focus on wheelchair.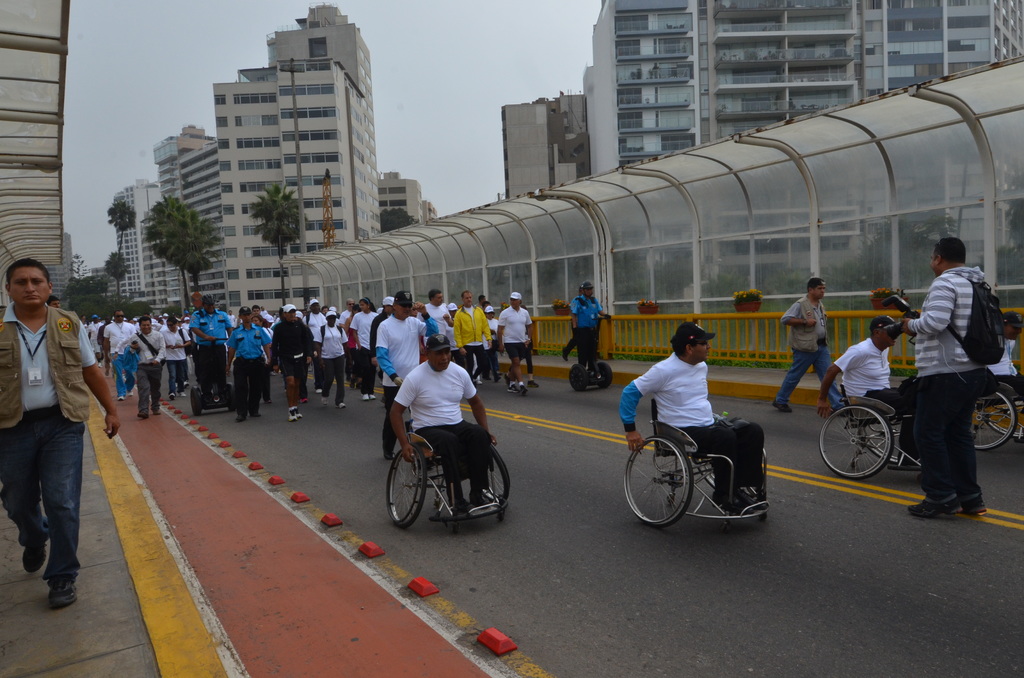
Focused at select_region(381, 402, 512, 545).
